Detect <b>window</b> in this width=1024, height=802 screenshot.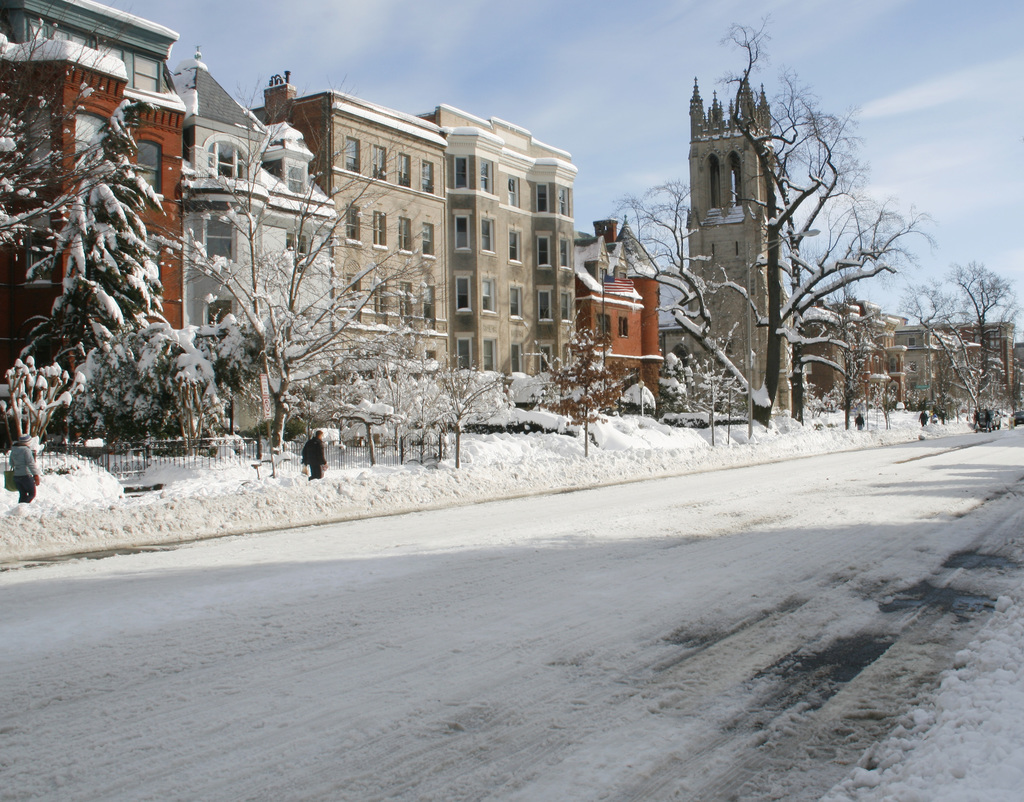
Detection: rect(508, 224, 520, 263).
